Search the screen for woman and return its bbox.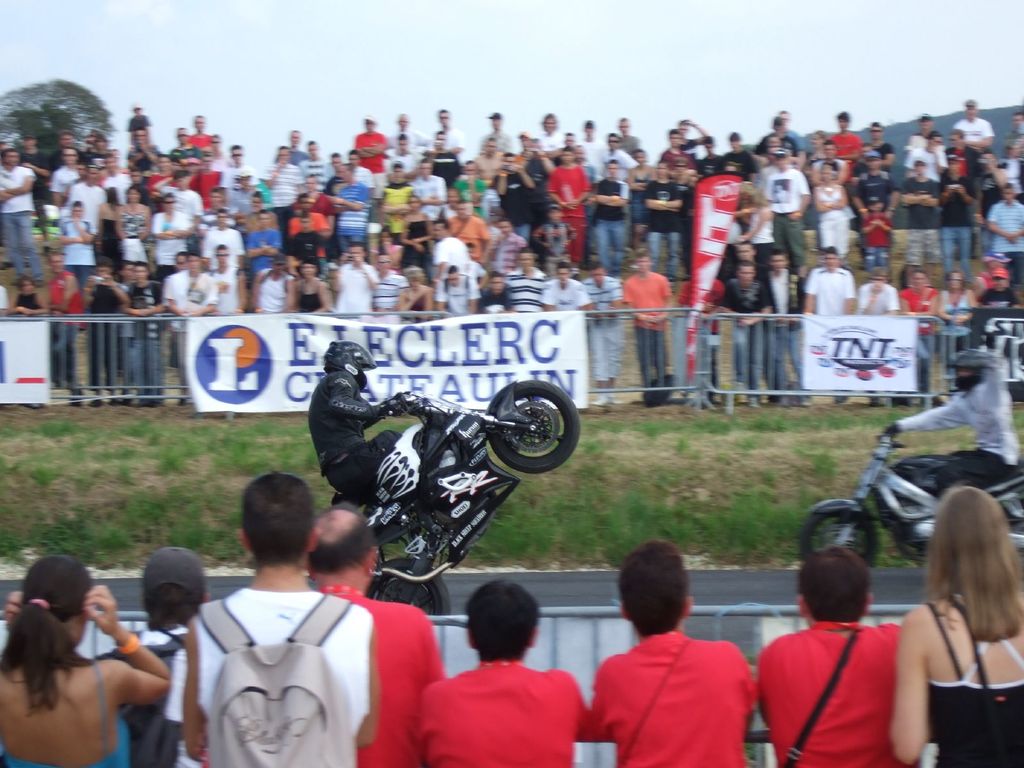
Found: x1=292, y1=261, x2=328, y2=317.
